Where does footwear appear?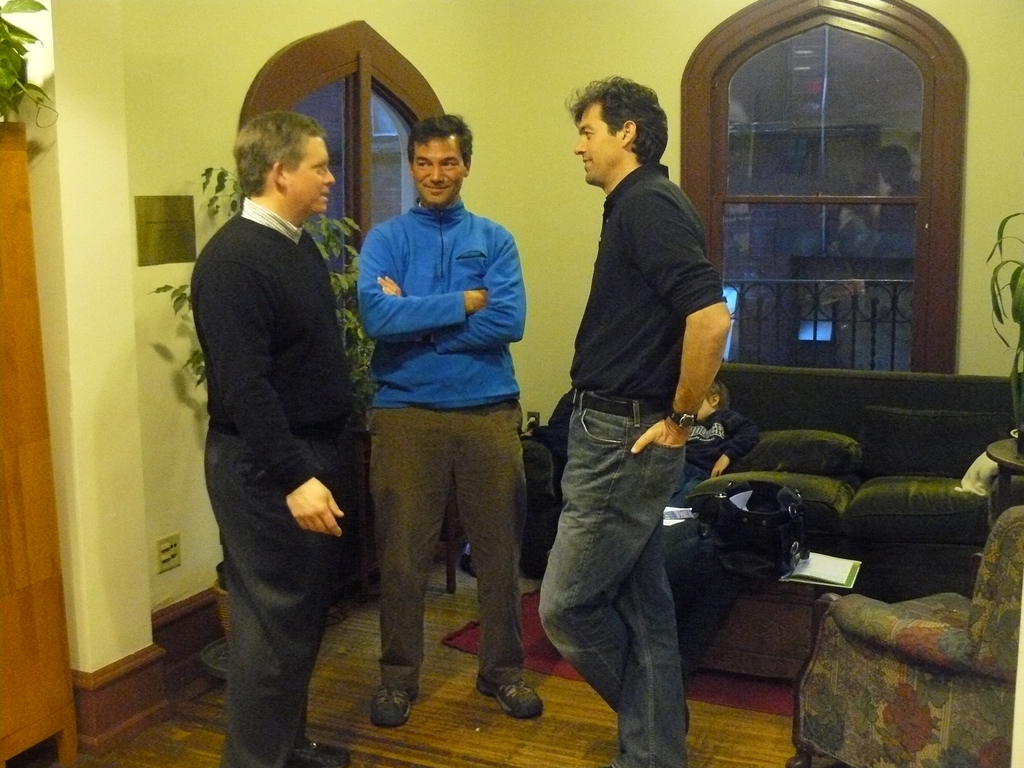
Appears at (left=474, top=670, right=543, bottom=721).
